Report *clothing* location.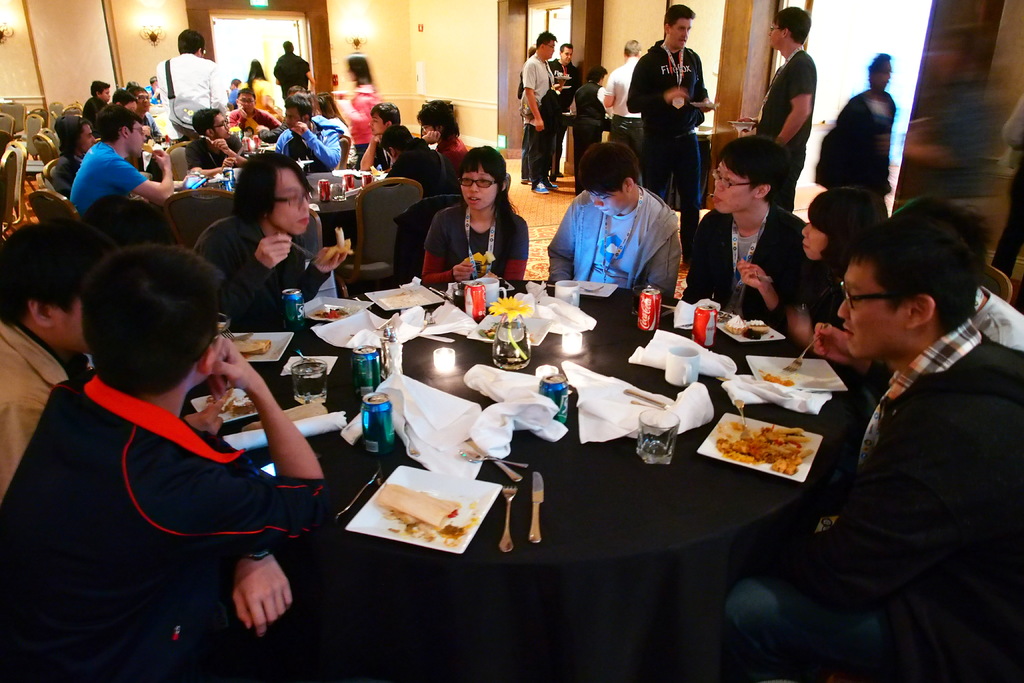
Report: 744,313,1023,682.
